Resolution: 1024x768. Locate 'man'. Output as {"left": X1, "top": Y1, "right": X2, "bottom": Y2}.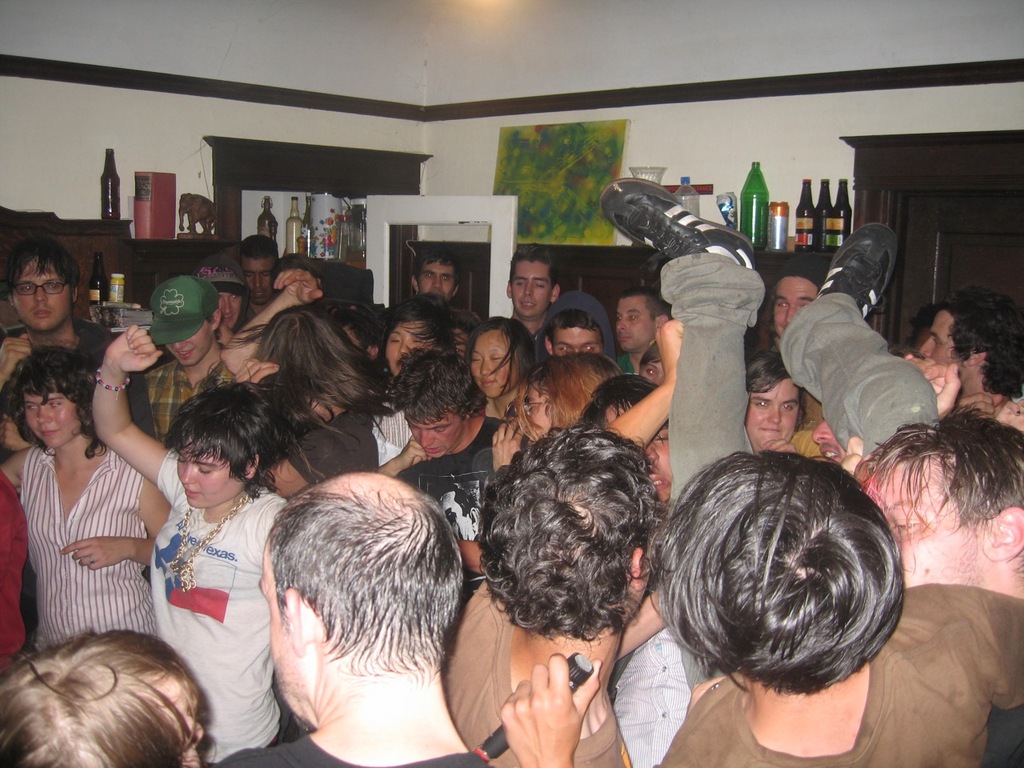
{"left": 921, "top": 298, "right": 1023, "bottom": 420}.
